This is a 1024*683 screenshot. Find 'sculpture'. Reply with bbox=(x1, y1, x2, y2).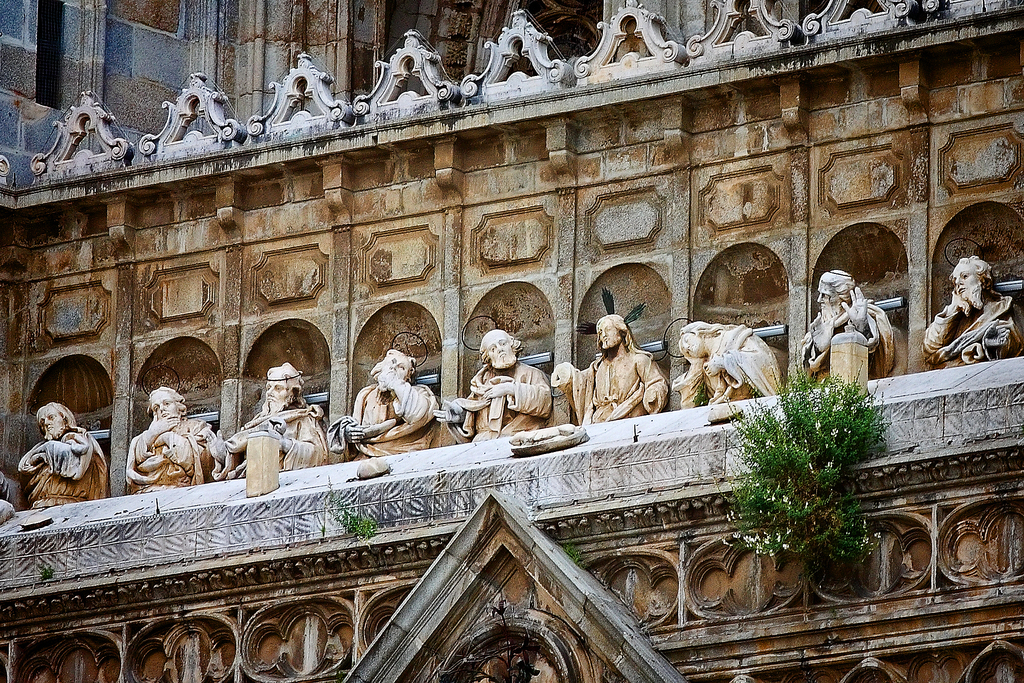
bbox=(667, 322, 785, 413).
